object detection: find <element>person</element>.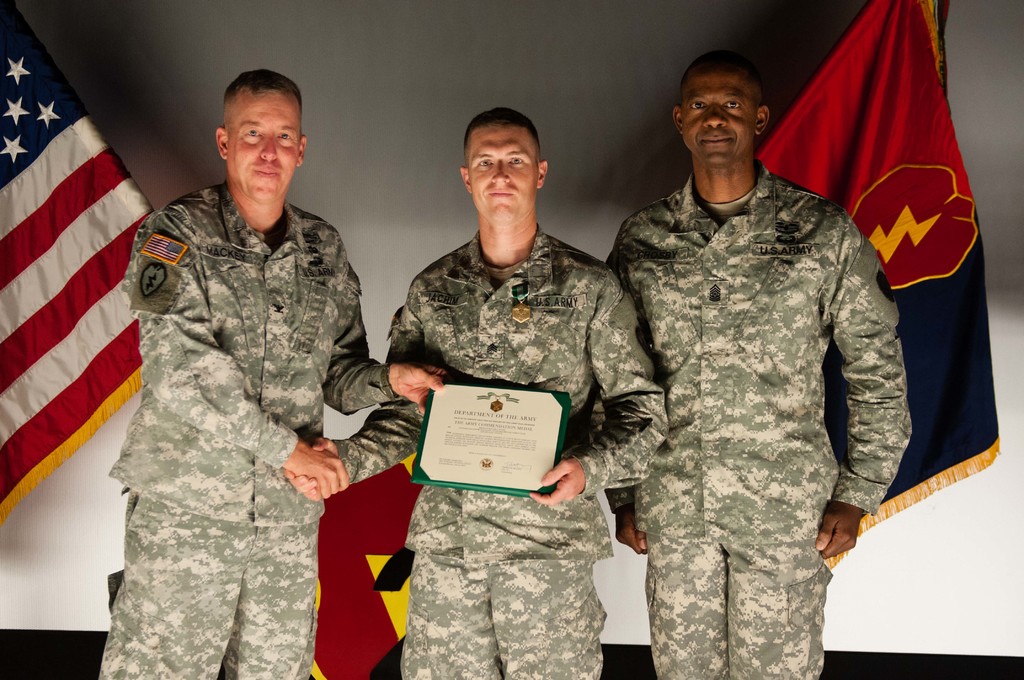
[279,106,670,679].
